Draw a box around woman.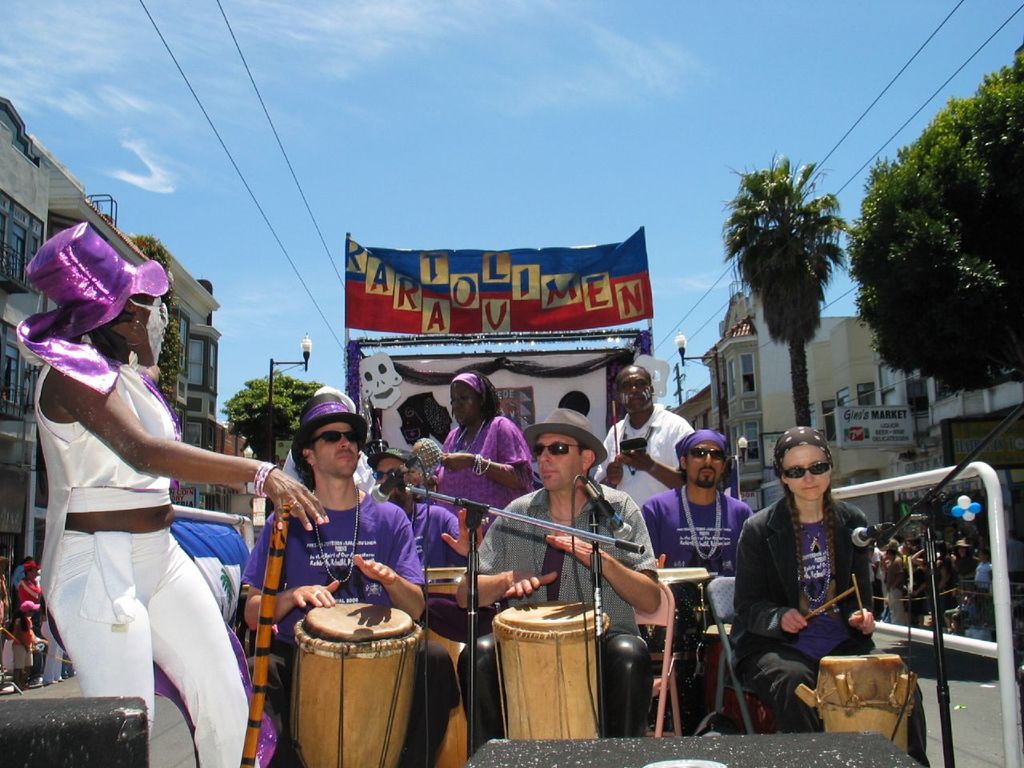
<bbox>883, 540, 911, 621</bbox>.
